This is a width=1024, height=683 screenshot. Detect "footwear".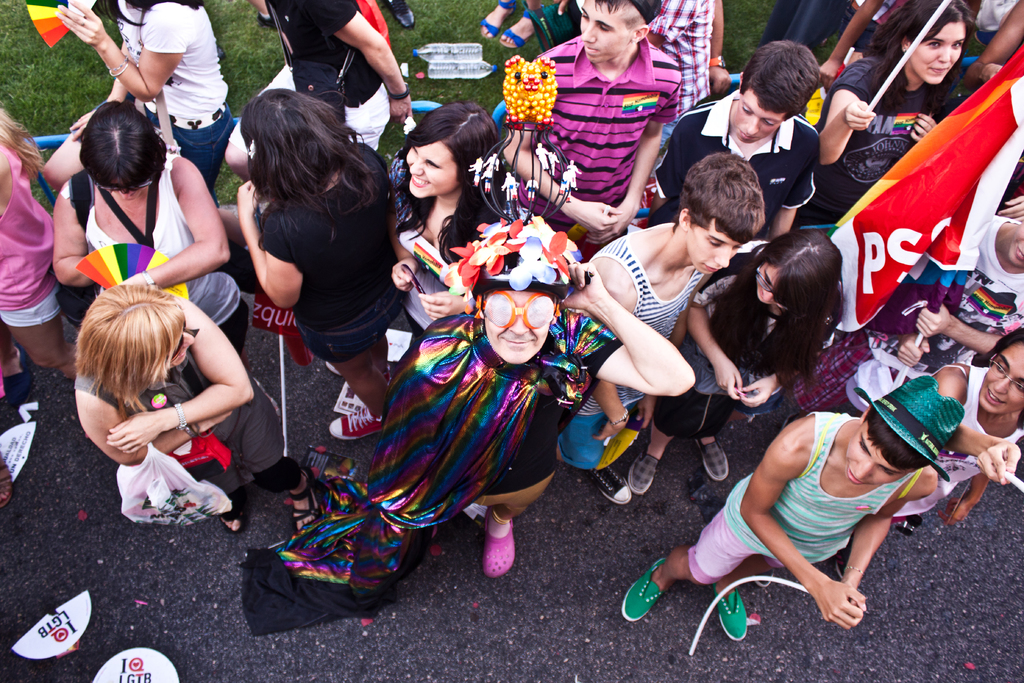
Rect(756, 568, 773, 591).
